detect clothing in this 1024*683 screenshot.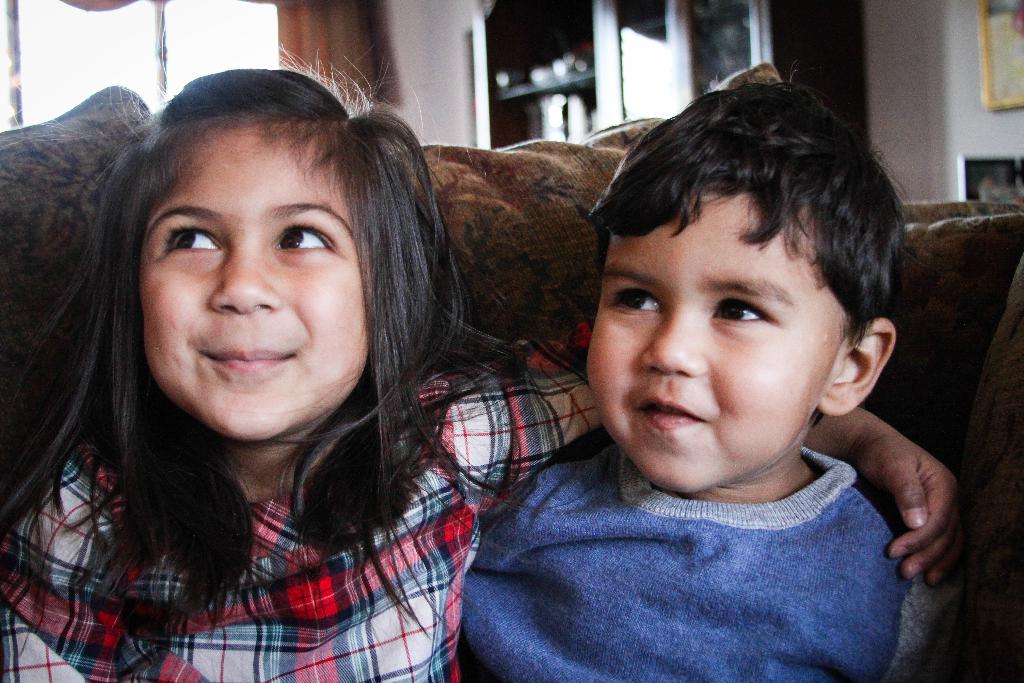
Detection: (0,322,603,682).
